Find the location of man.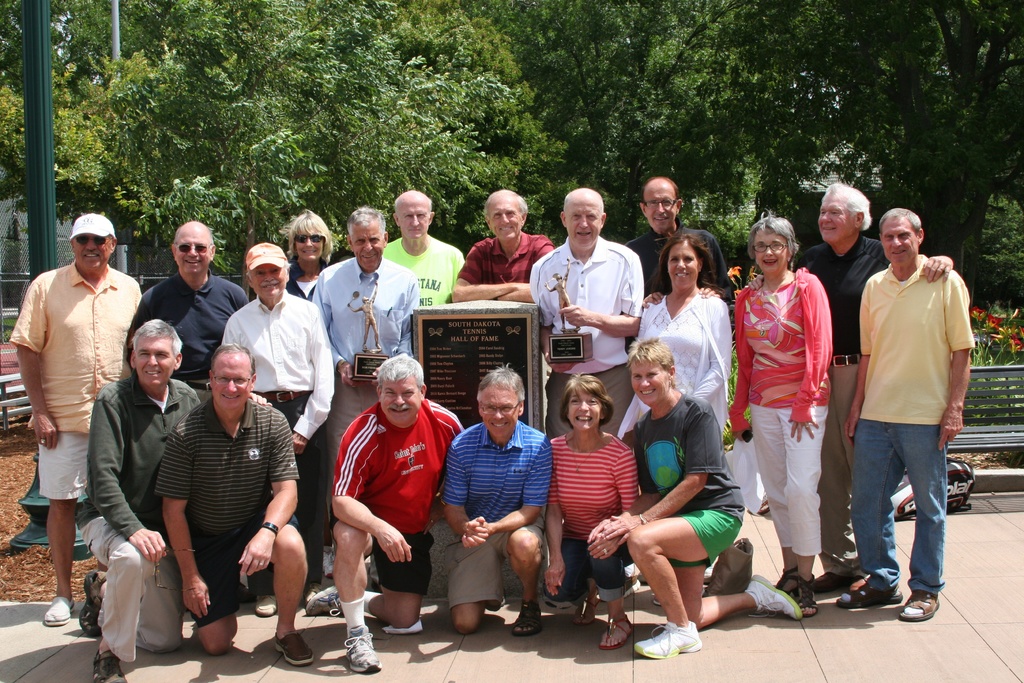
Location: l=214, t=240, r=333, b=613.
